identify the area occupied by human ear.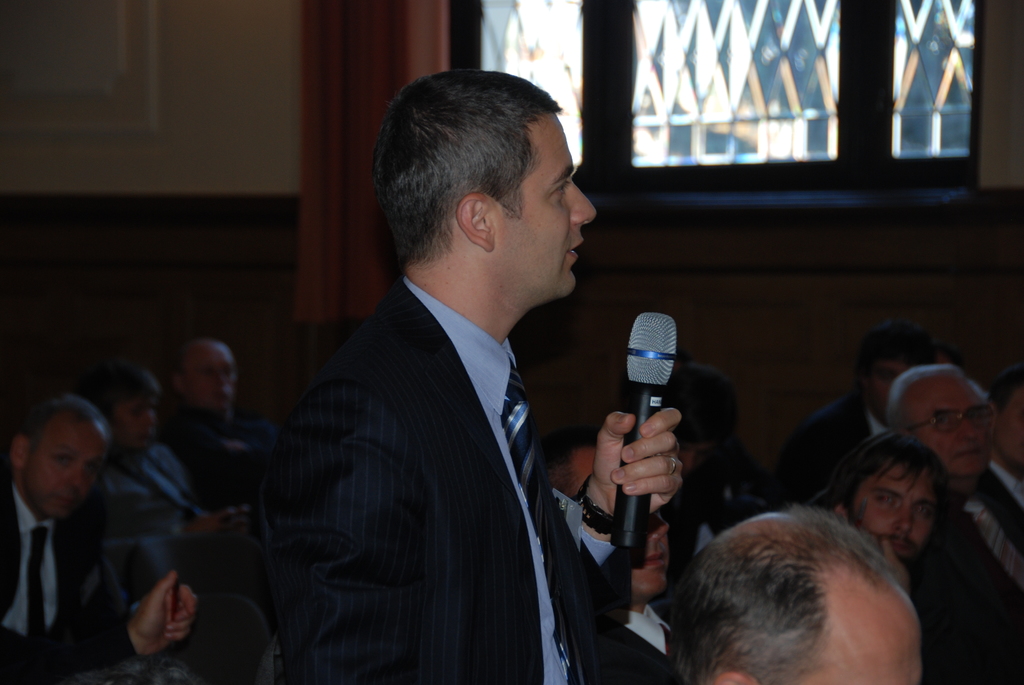
Area: x1=714, y1=670, x2=757, y2=684.
